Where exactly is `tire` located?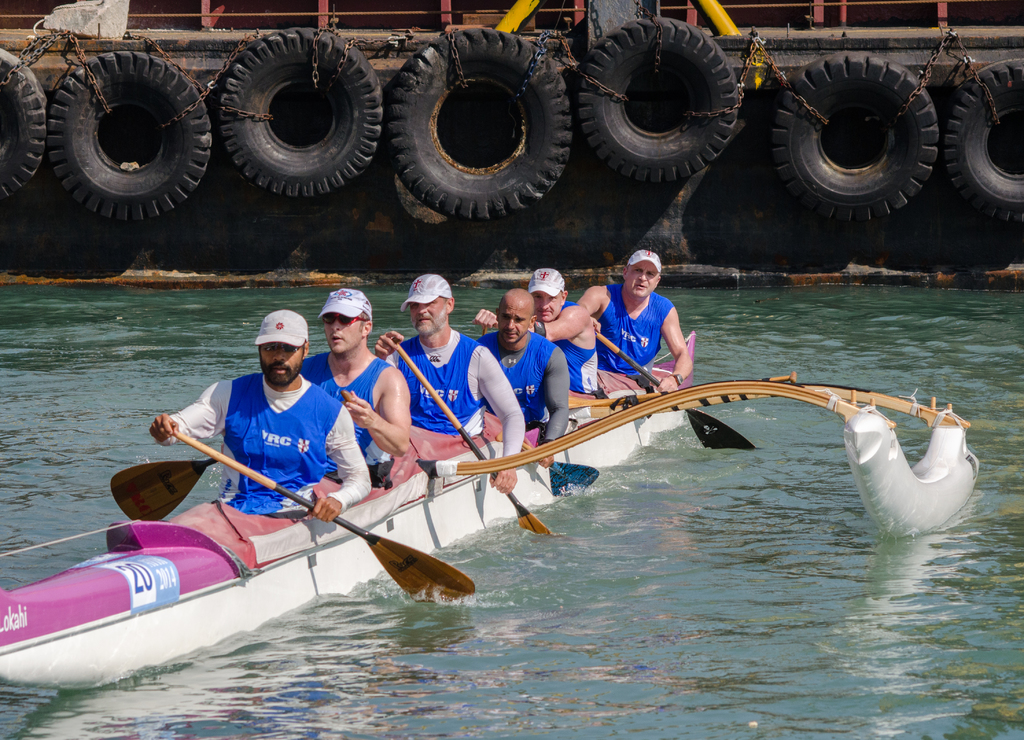
Its bounding box is 575,18,754,193.
